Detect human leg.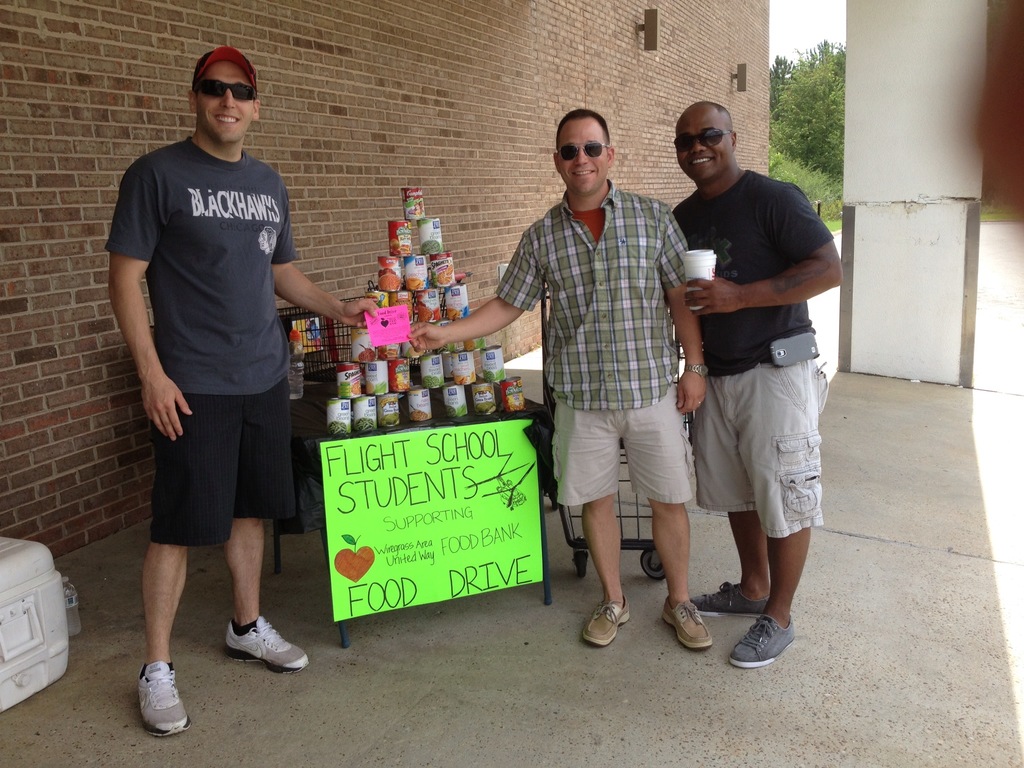
Detected at 138 393 230 736.
